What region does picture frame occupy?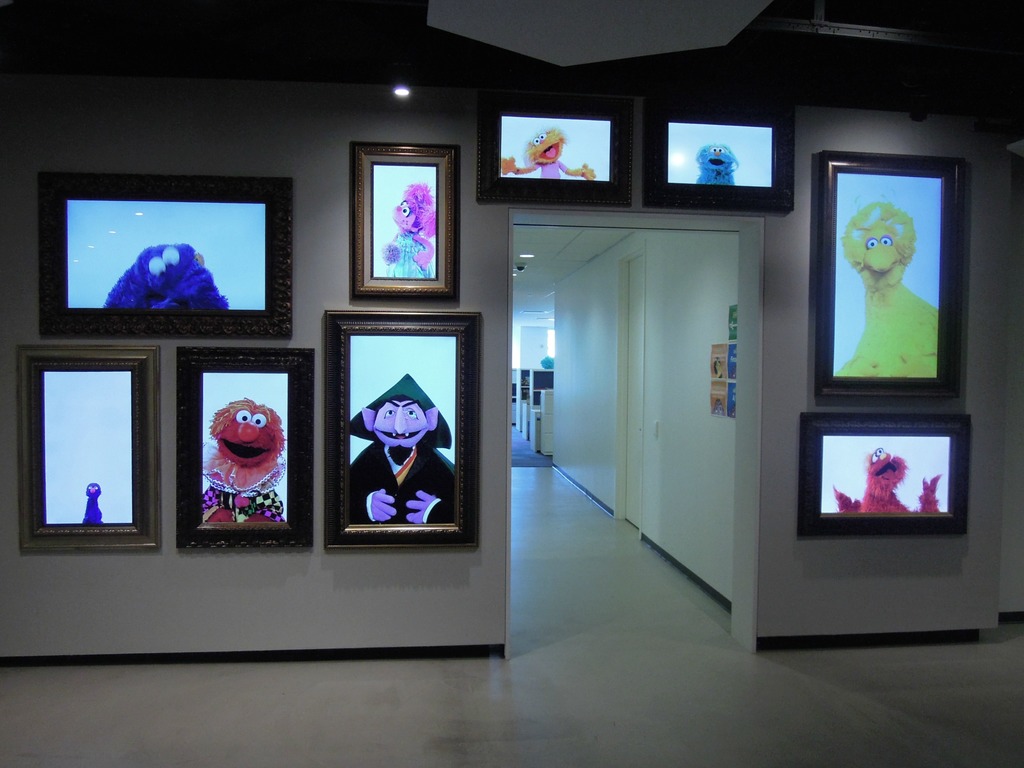
x1=812 y1=149 x2=964 y2=397.
